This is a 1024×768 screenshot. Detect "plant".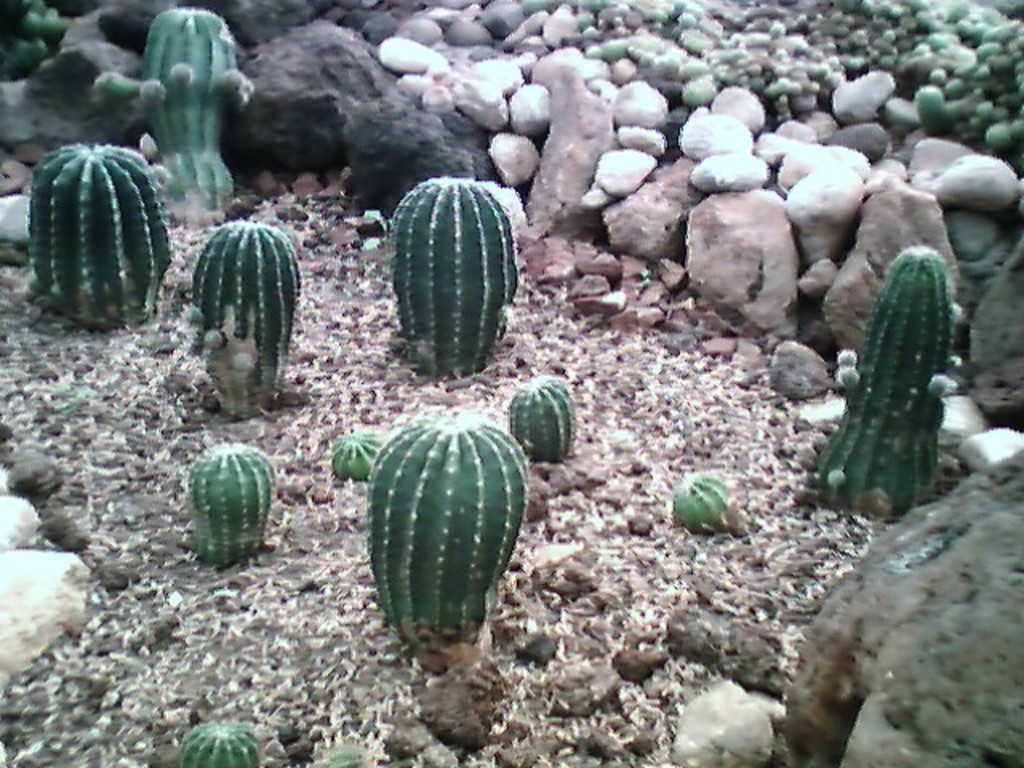
178/438/288/566.
